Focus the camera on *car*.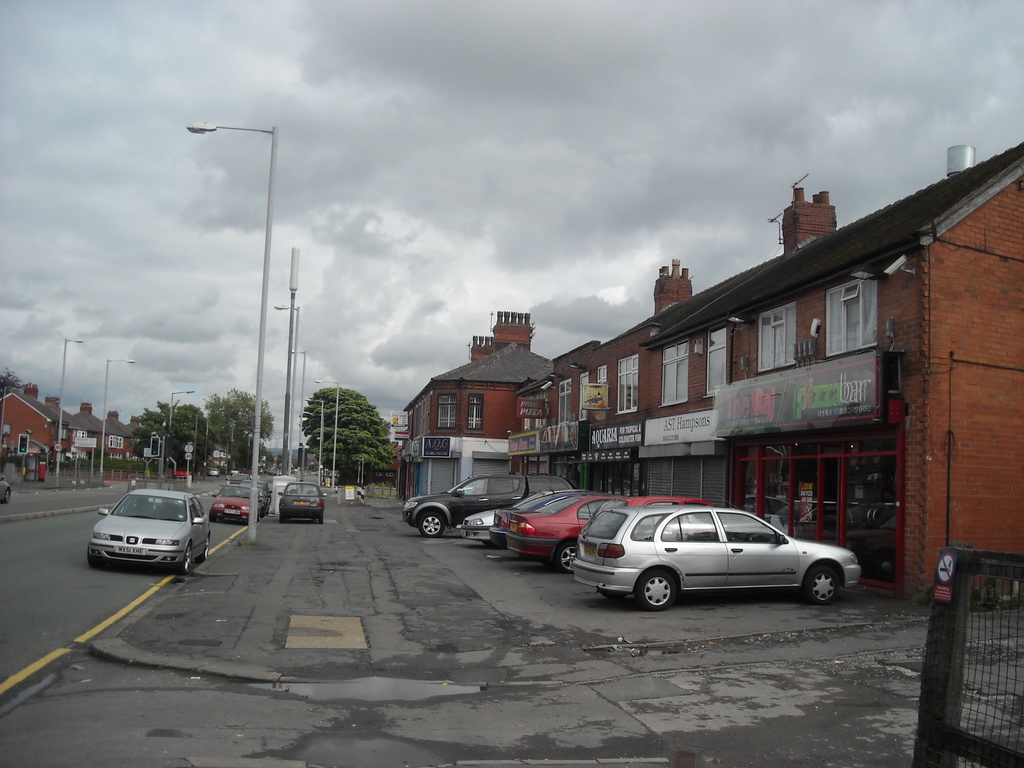
Focus region: x1=277, y1=477, x2=322, y2=522.
